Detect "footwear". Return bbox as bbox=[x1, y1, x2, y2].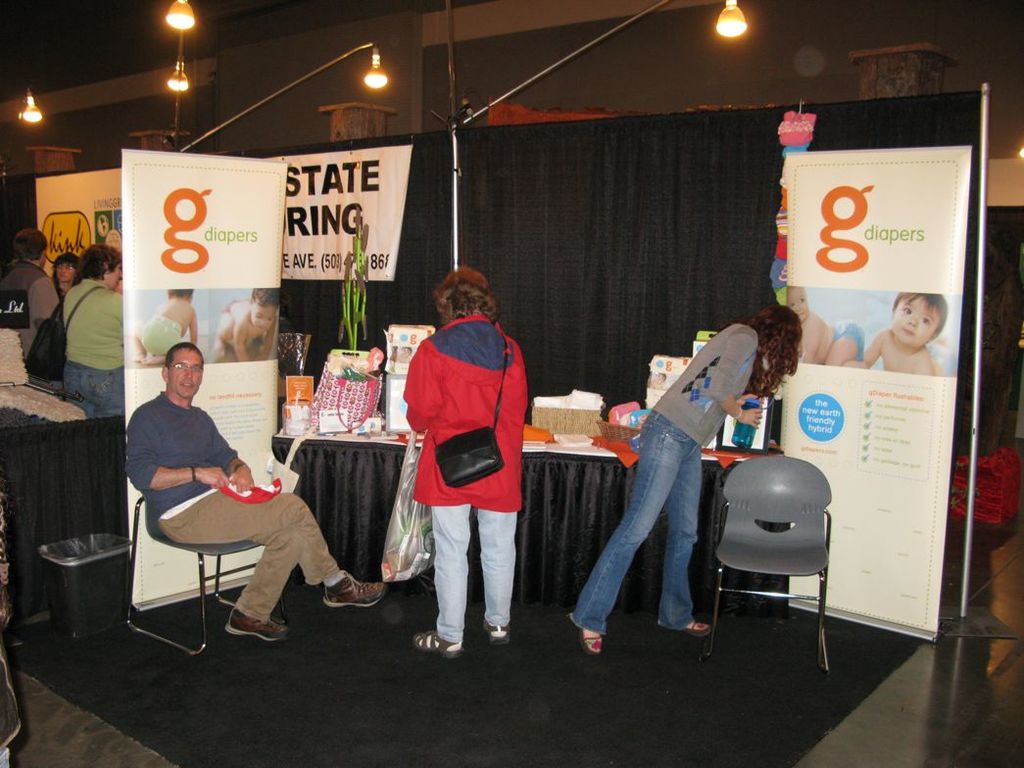
bbox=[325, 575, 389, 607].
